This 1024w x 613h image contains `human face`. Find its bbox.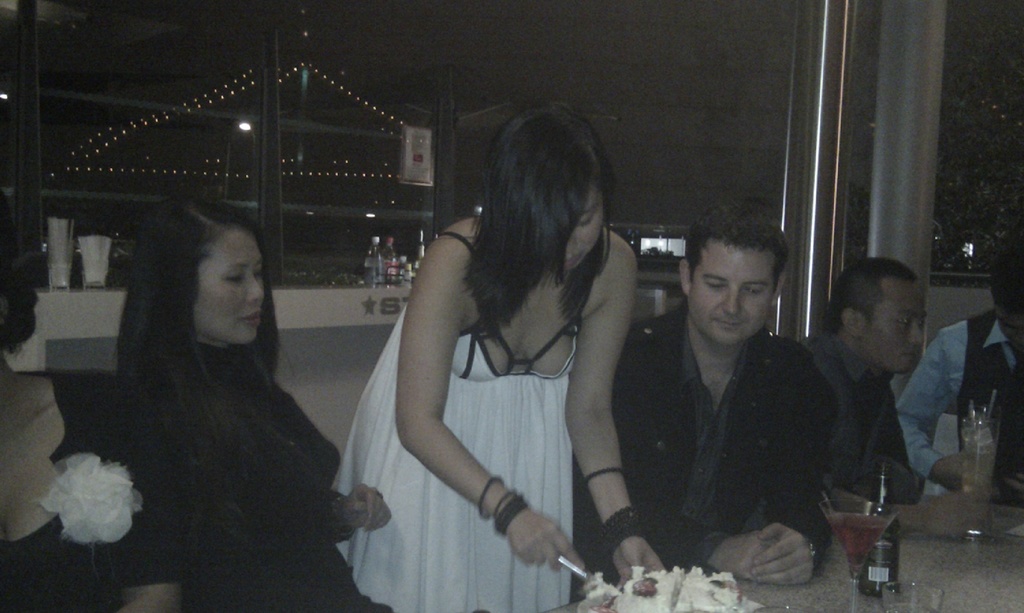
BBox(689, 260, 771, 337).
